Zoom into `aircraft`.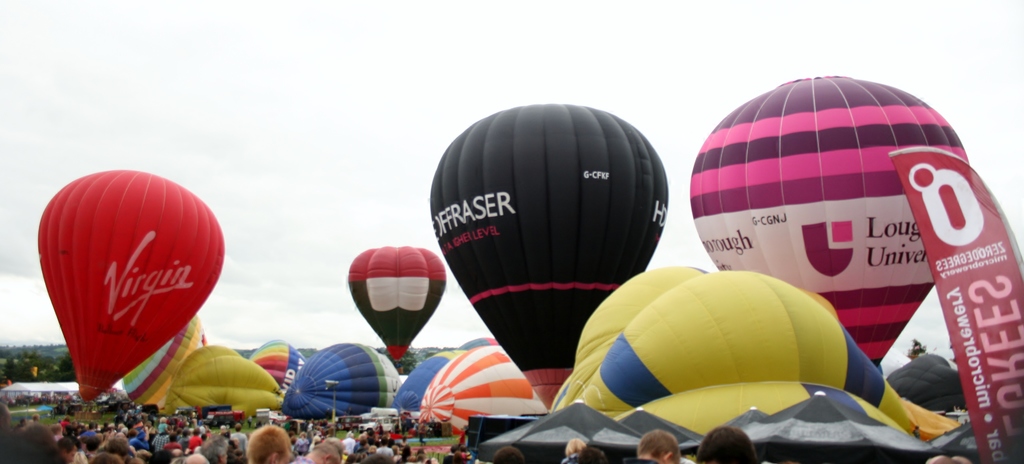
Zoom target: region(427, 103, 670, 408).
